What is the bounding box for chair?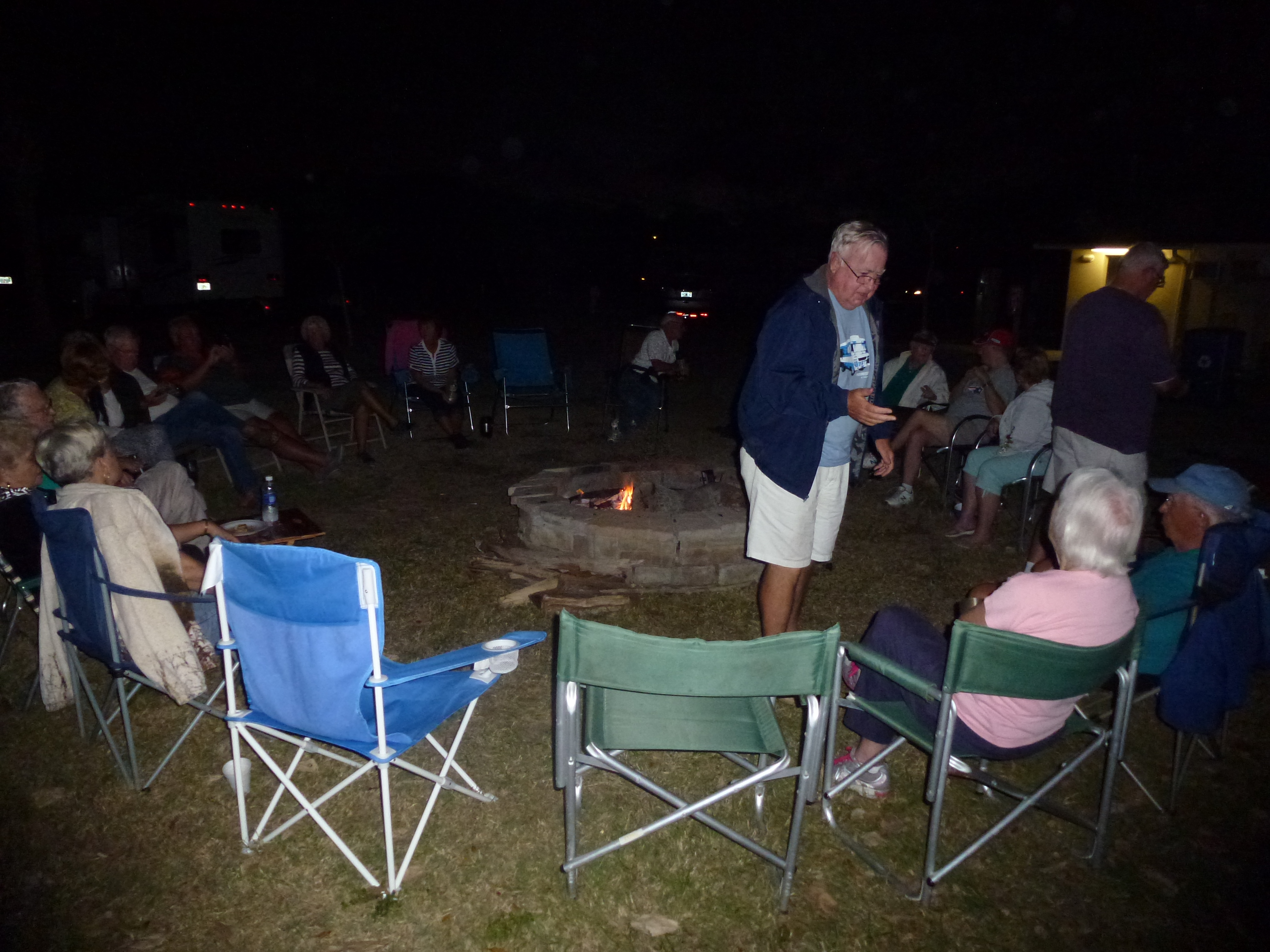
(262, 115, 298, 150).
